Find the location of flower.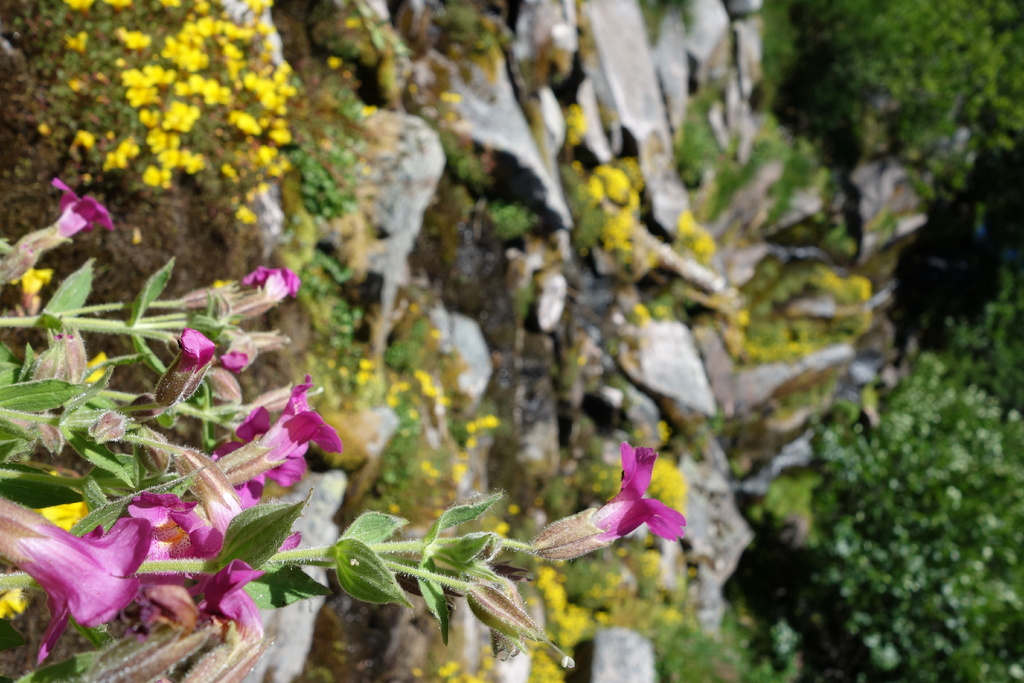
Location: (18, 258, 54, 300).
